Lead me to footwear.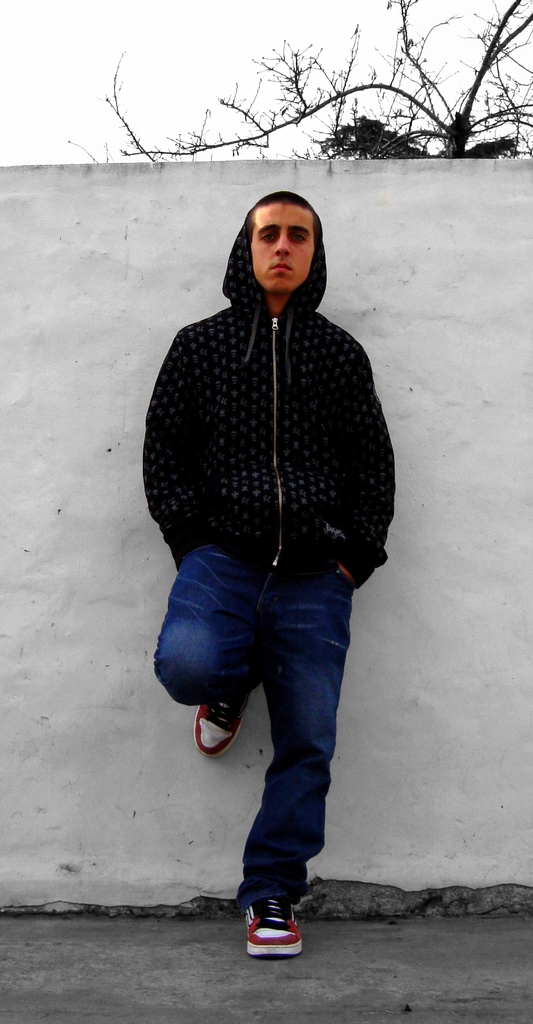
Lead to BBox(237, 891, 301, 957).
